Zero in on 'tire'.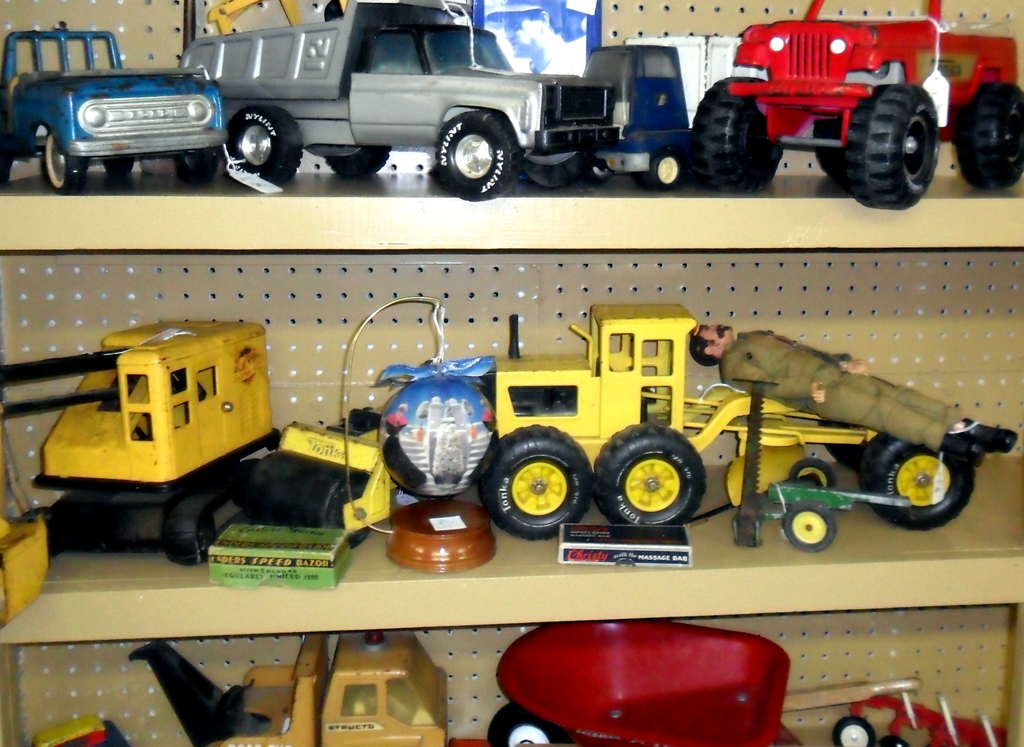
Zeroed in: box(2, 147, 13, 183).
